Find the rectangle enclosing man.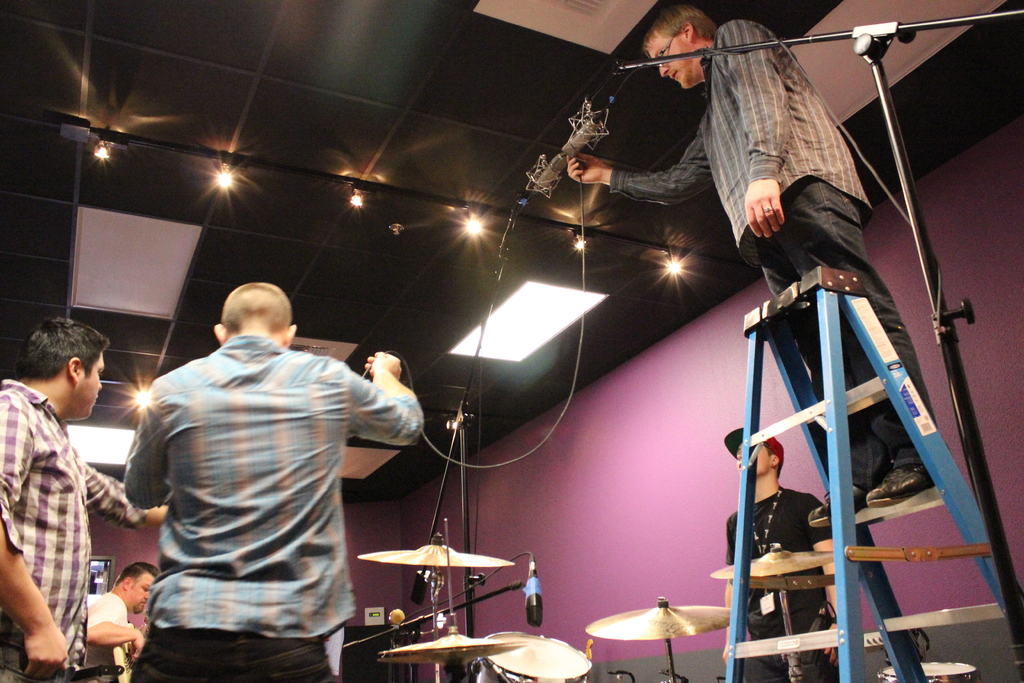
bbox(727, 424, 843, 682).
